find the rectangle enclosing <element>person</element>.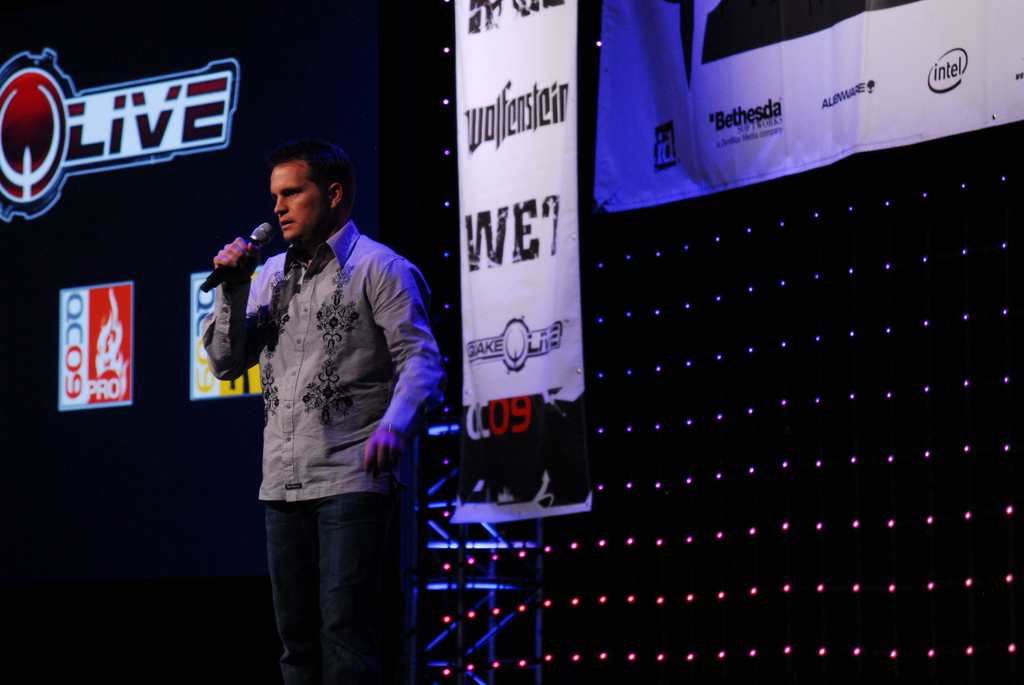
pyautogui.locateOnScreen(201, 145, 466, 682).
